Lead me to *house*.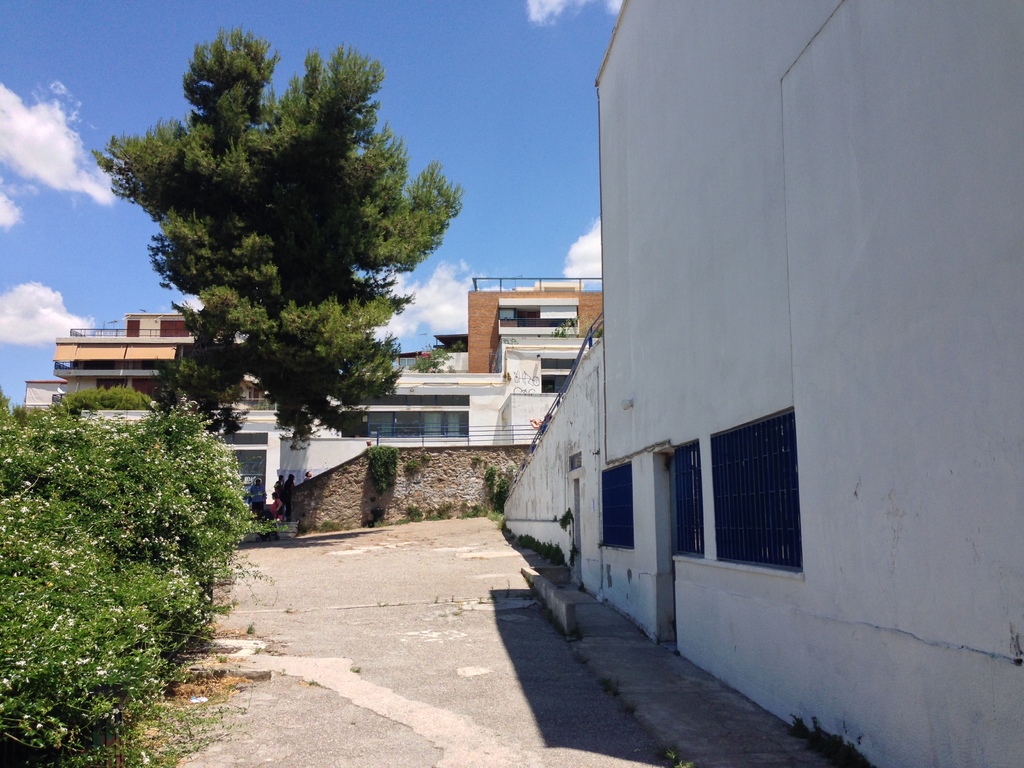
Lead to [x1=276, y1=273, x2=604, y2=534].
